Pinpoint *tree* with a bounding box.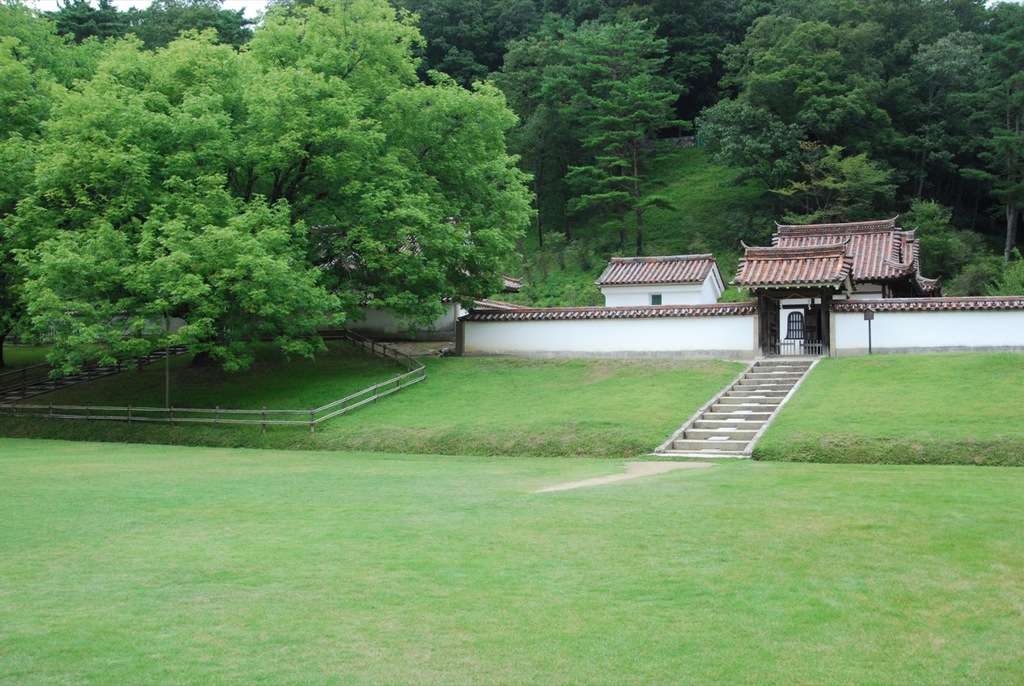
x1=377 y1=0 x2=550 y2=82.
